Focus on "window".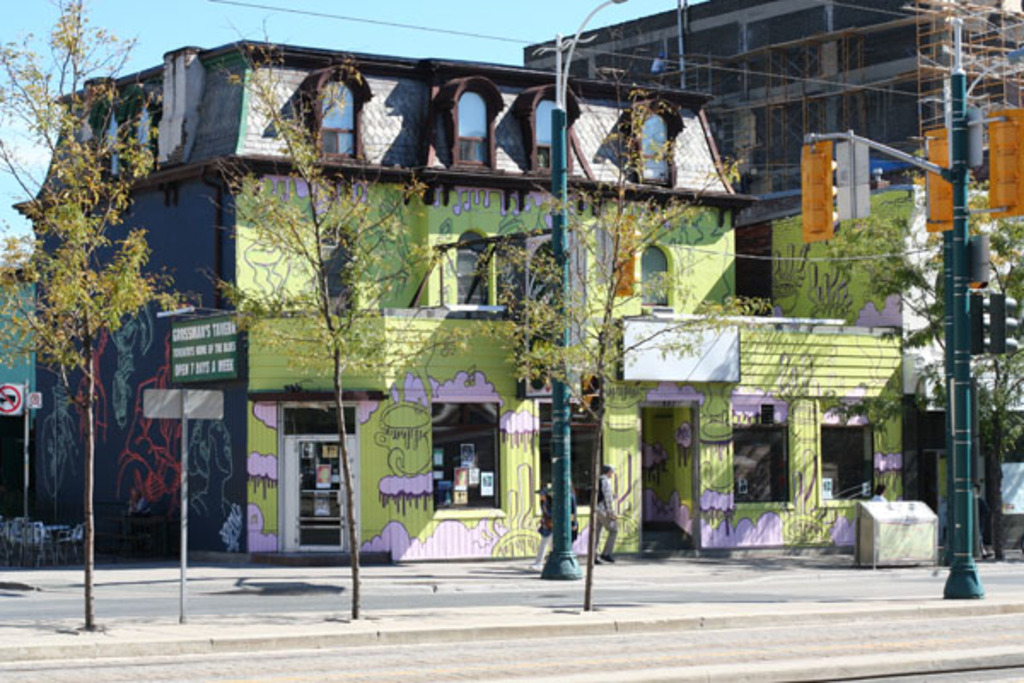
Focused at 302,58,377,174.
